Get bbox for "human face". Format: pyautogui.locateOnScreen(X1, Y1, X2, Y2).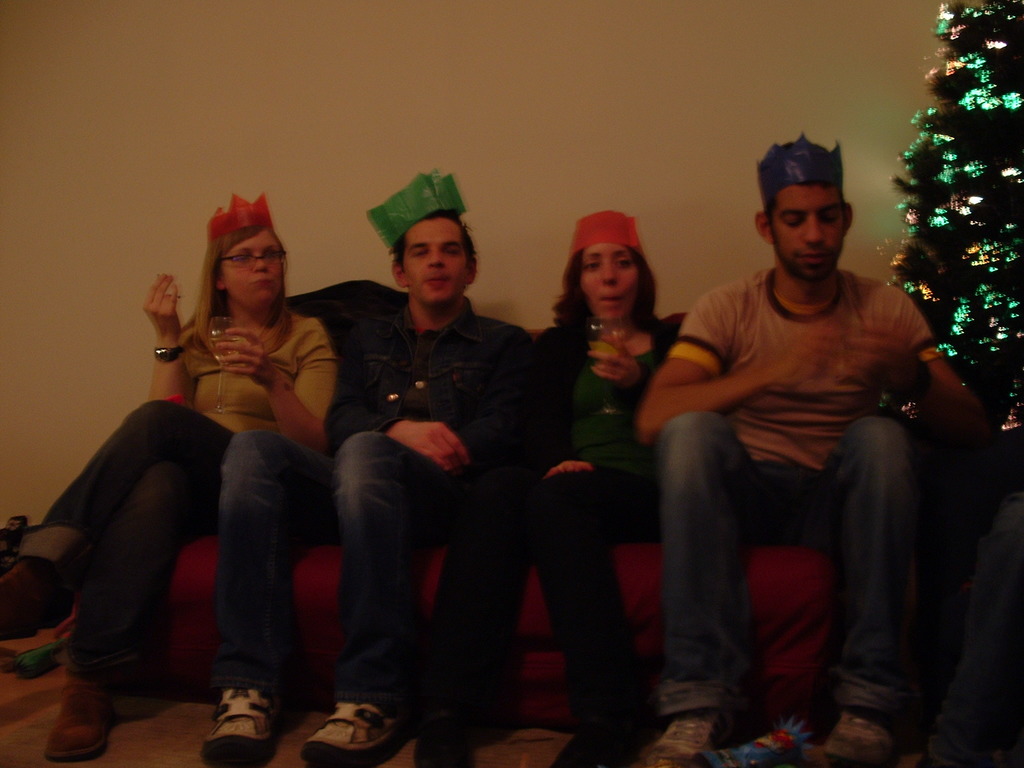
pyautogui.locateOnScreen(401, 218, 465, 307).
